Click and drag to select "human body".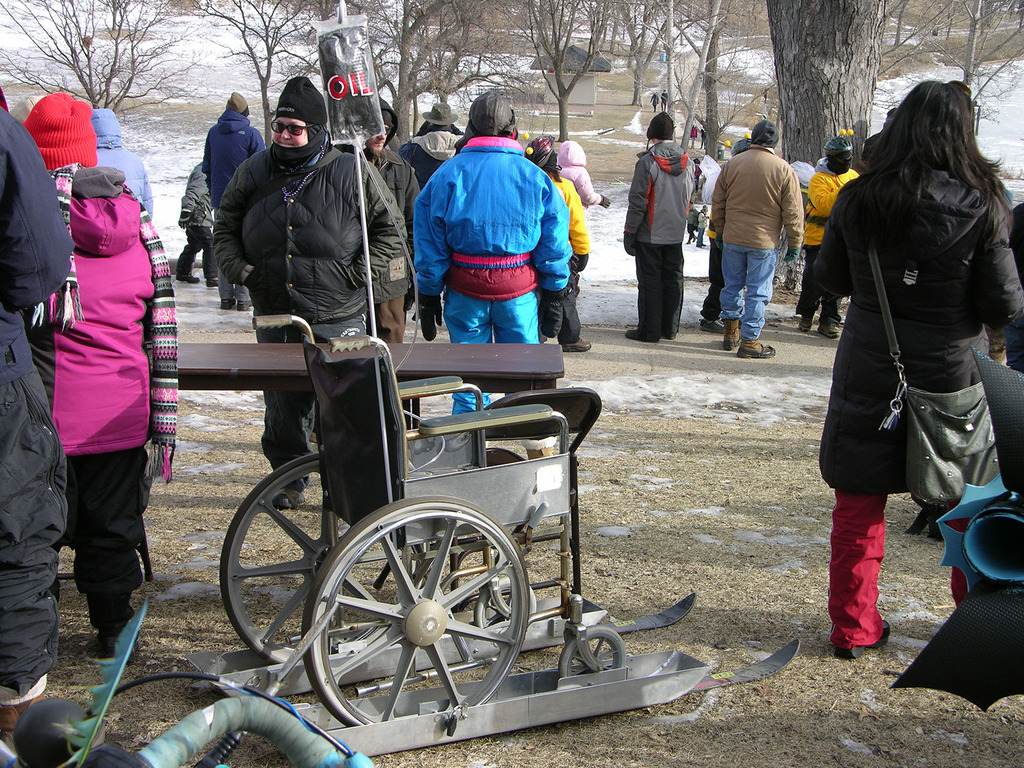
Selection: bbox=(184, 161, 220, 287).
